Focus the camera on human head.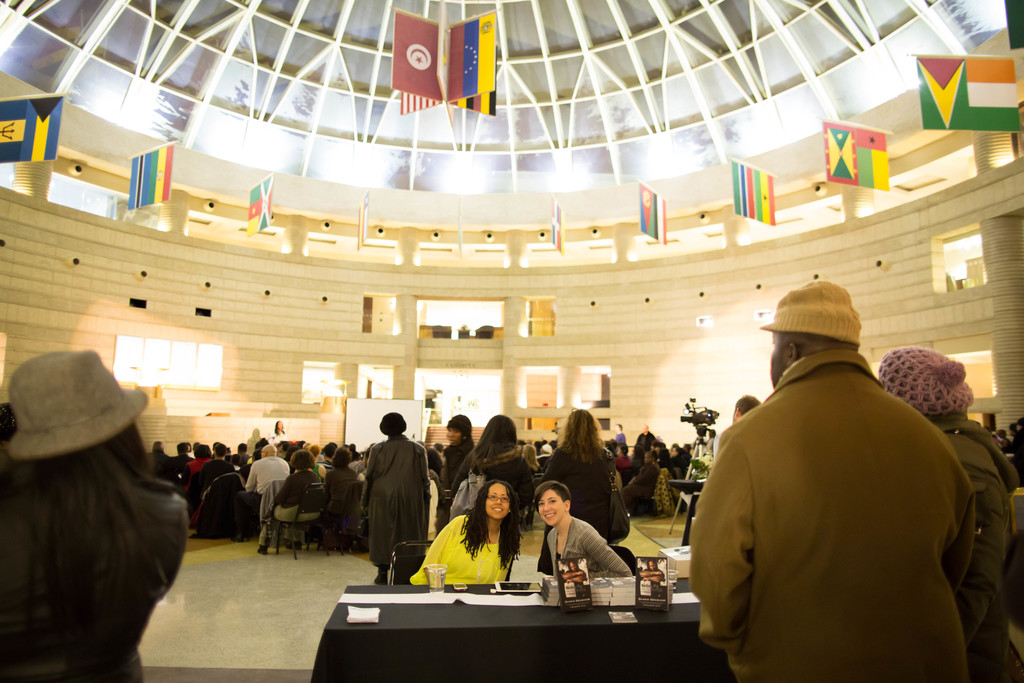
Focus region: x1=996 y1=428 x2=1007 y2=438.
